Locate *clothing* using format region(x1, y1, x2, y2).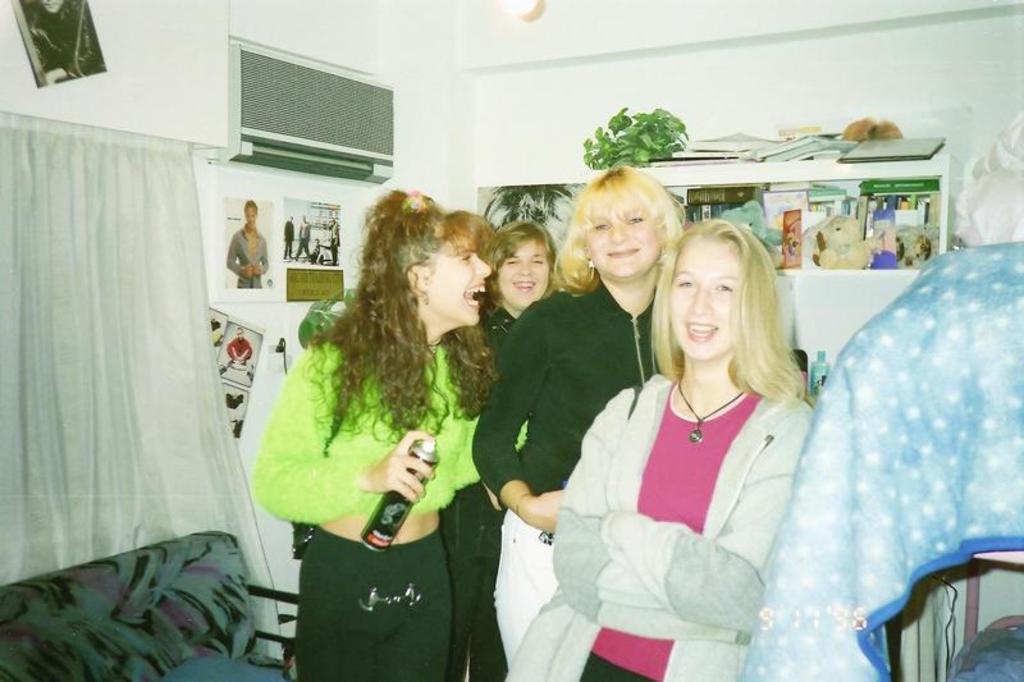
region(282, 219, 296, 257).
